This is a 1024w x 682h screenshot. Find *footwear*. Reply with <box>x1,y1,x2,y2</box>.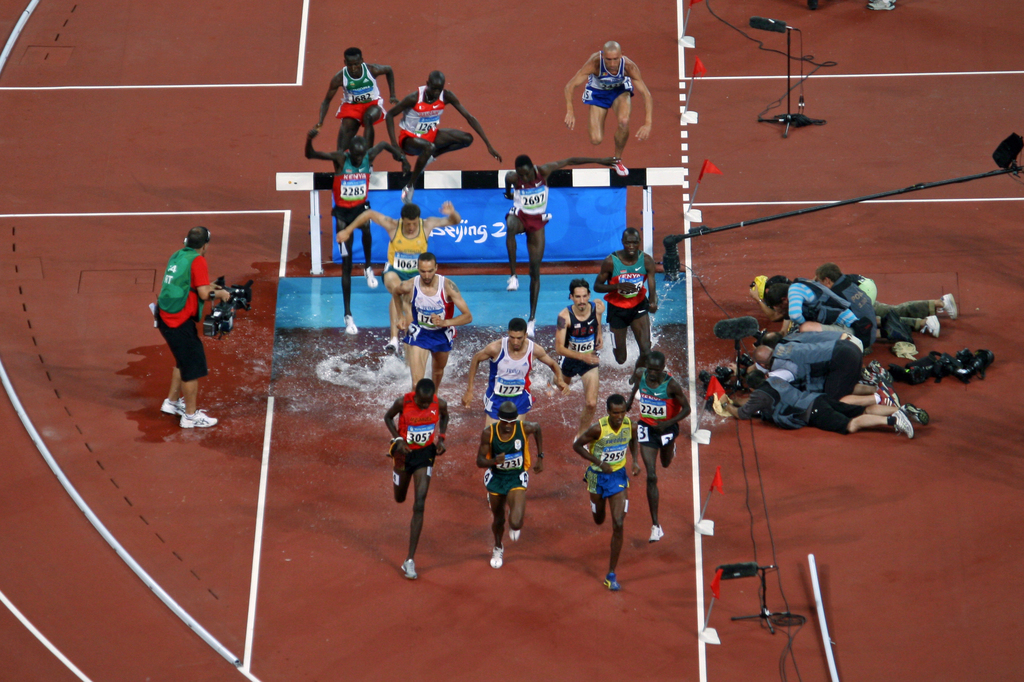
<box>510,526,524,537</box>.
